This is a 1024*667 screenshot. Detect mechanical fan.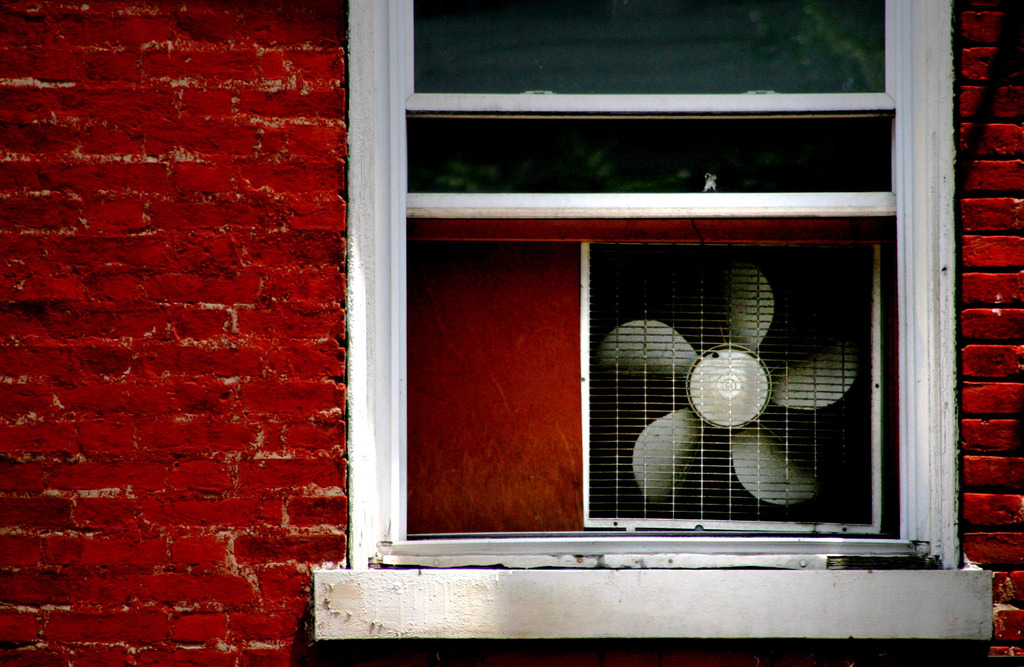
583,245,877,531.
